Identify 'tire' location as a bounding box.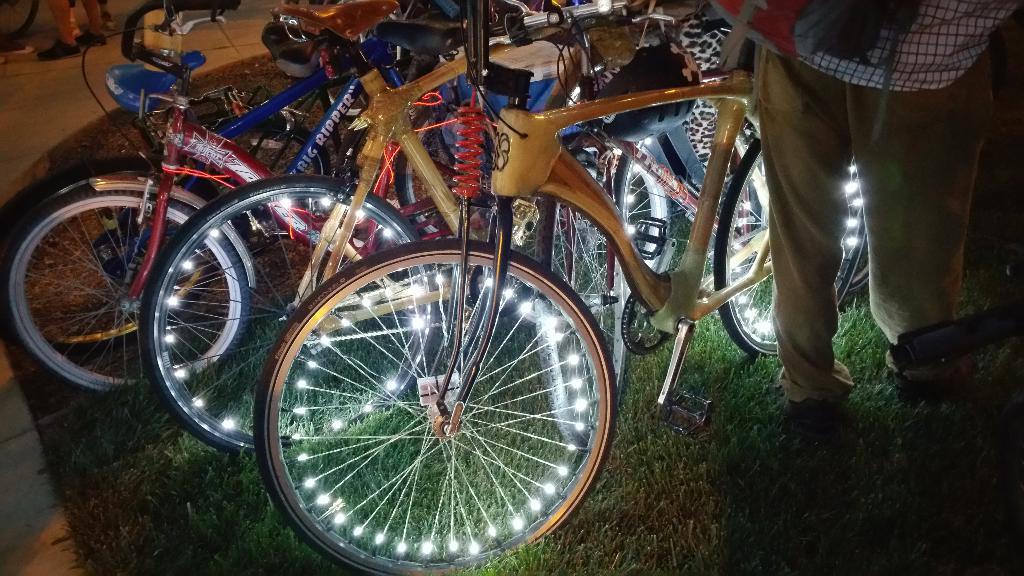
[left=529, top=196, right=630, bottom=460].
